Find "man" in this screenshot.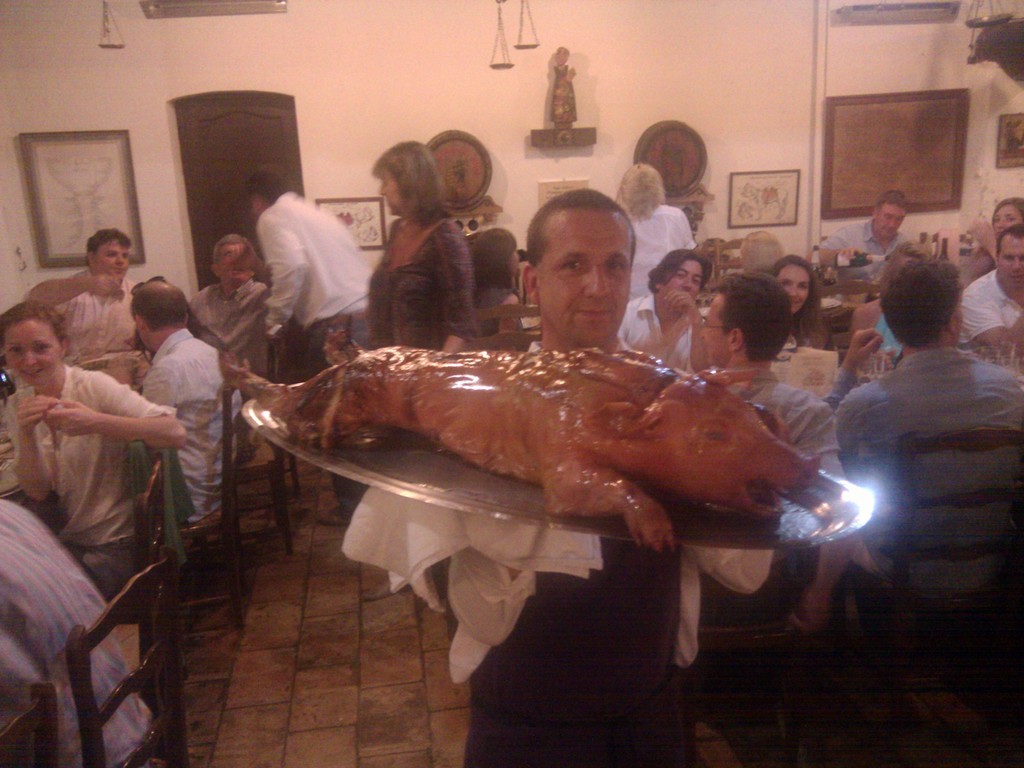
The bounding box for "man" is bbox=(192, 234, 275, 384).
